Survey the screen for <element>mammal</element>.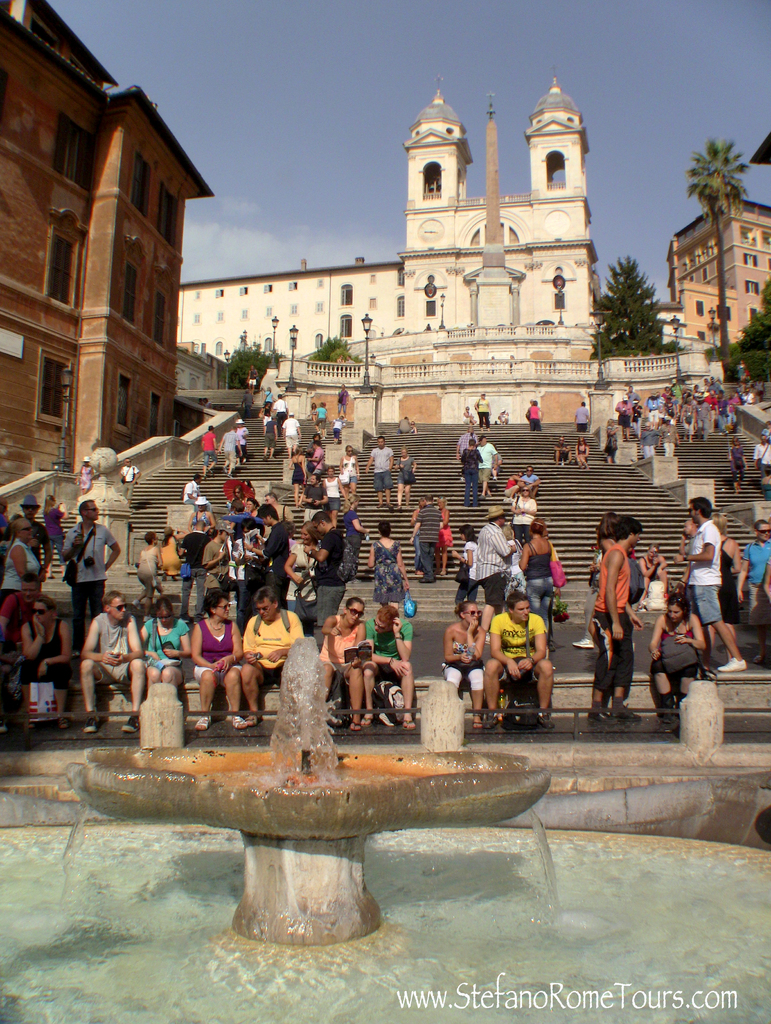
Survey found: [x1=476, y1=392, x2=492, y2=430].
